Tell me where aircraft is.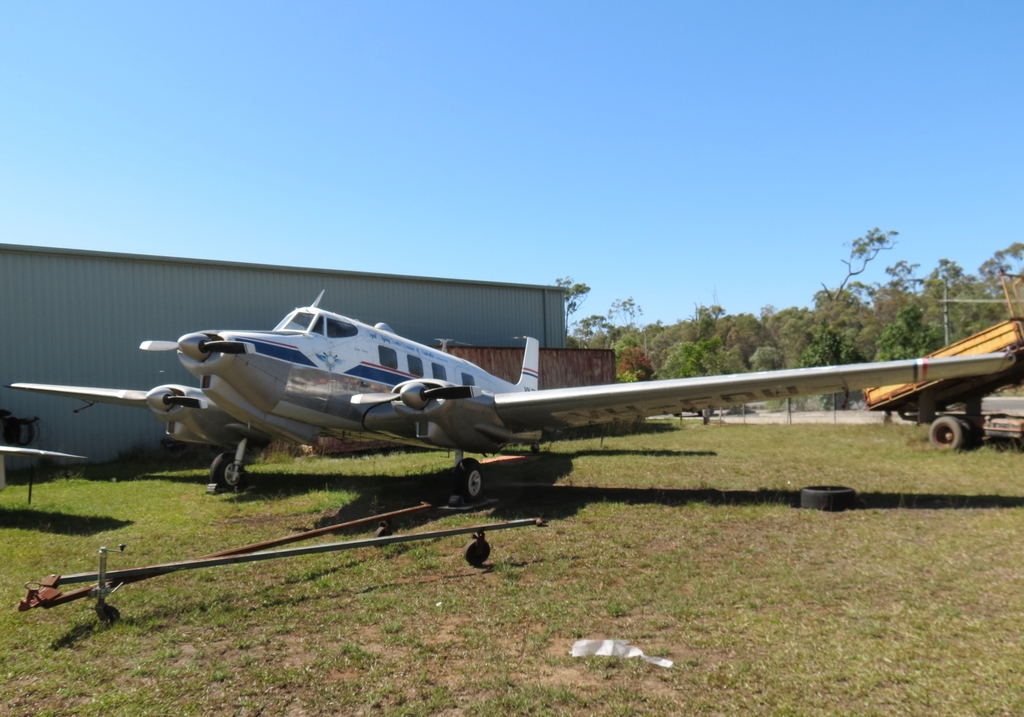
aircraft is at 3, 288, 1013, 499.
